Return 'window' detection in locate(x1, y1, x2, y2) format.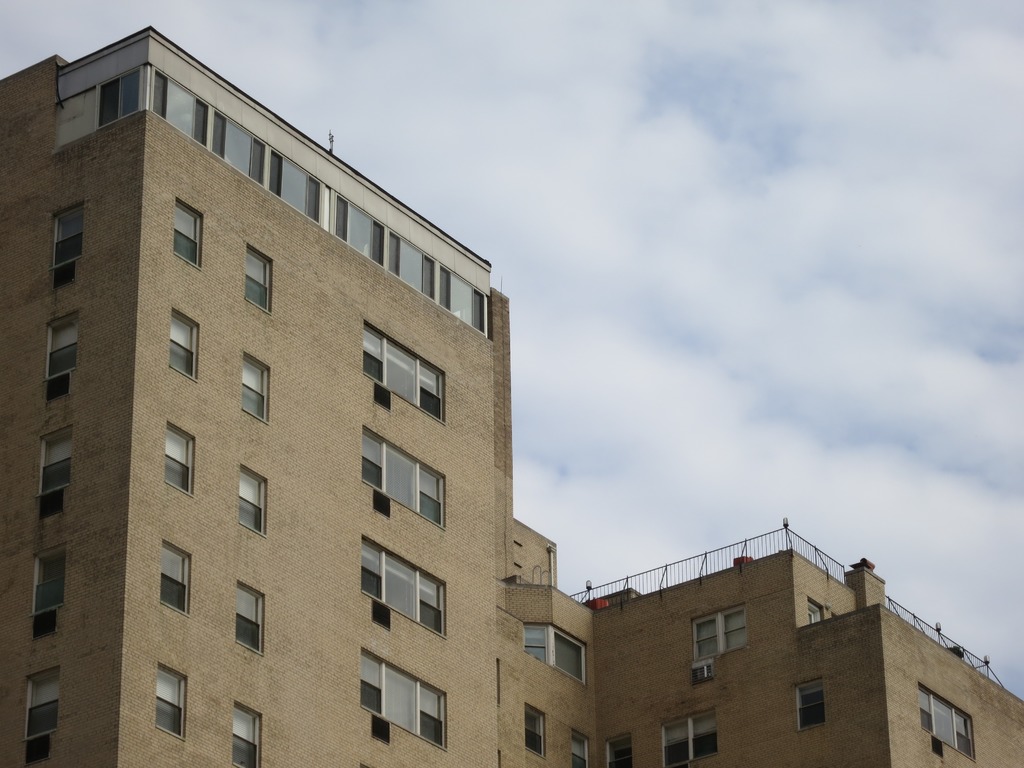
locate(173, 195, 205, 270).
